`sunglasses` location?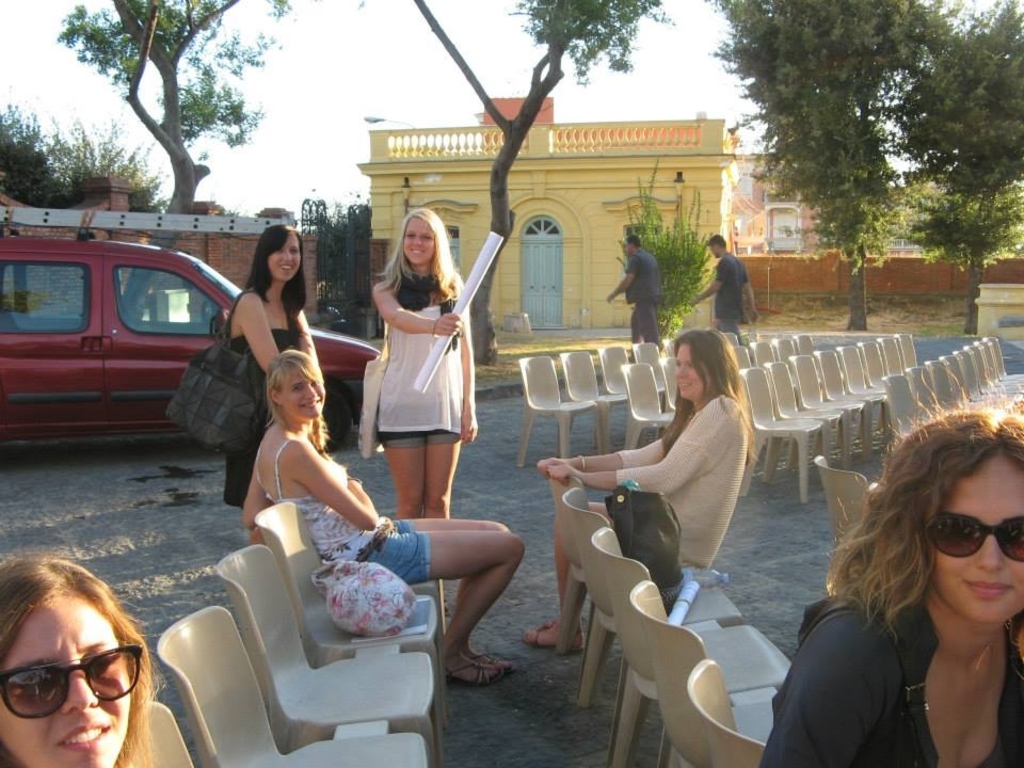
region(0, 644, 143, 719)
